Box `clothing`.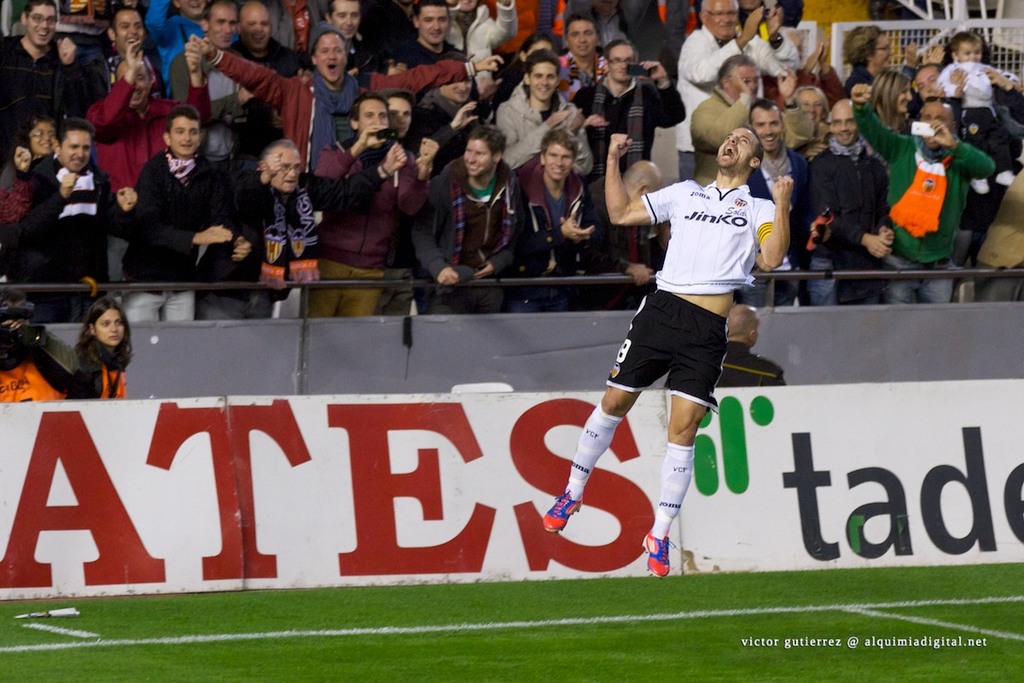
{"x1": 378, "y1": 36, "x2": 447, "y2": 73}.
